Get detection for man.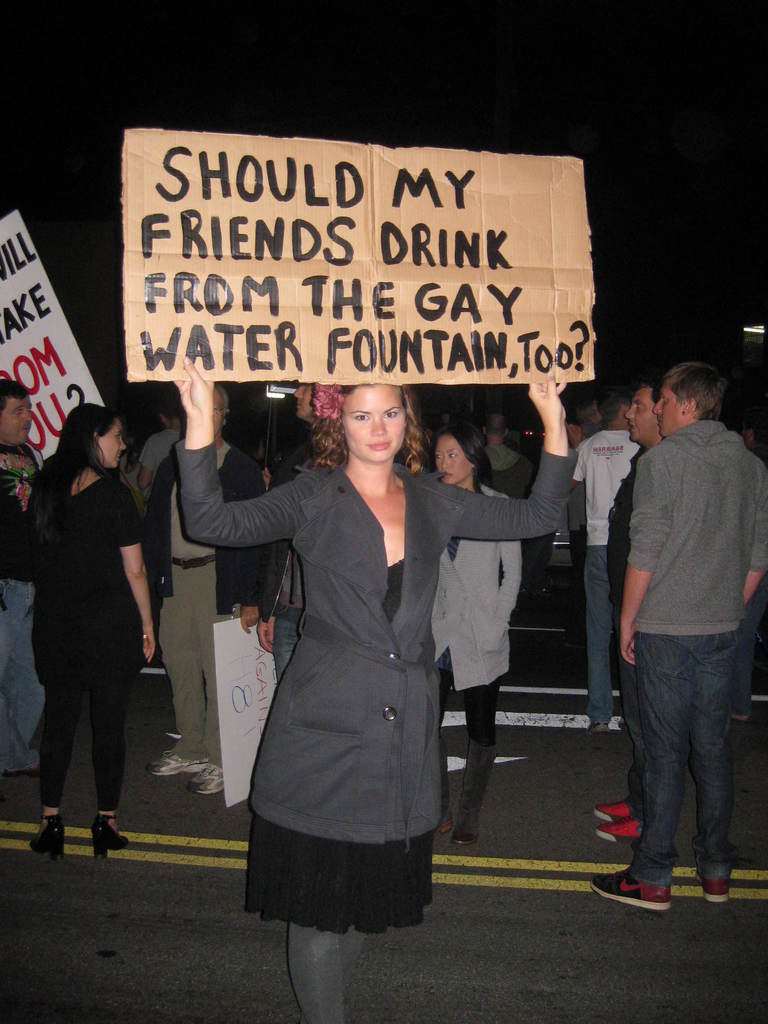
Detection: 137, 383, 264, 796.
